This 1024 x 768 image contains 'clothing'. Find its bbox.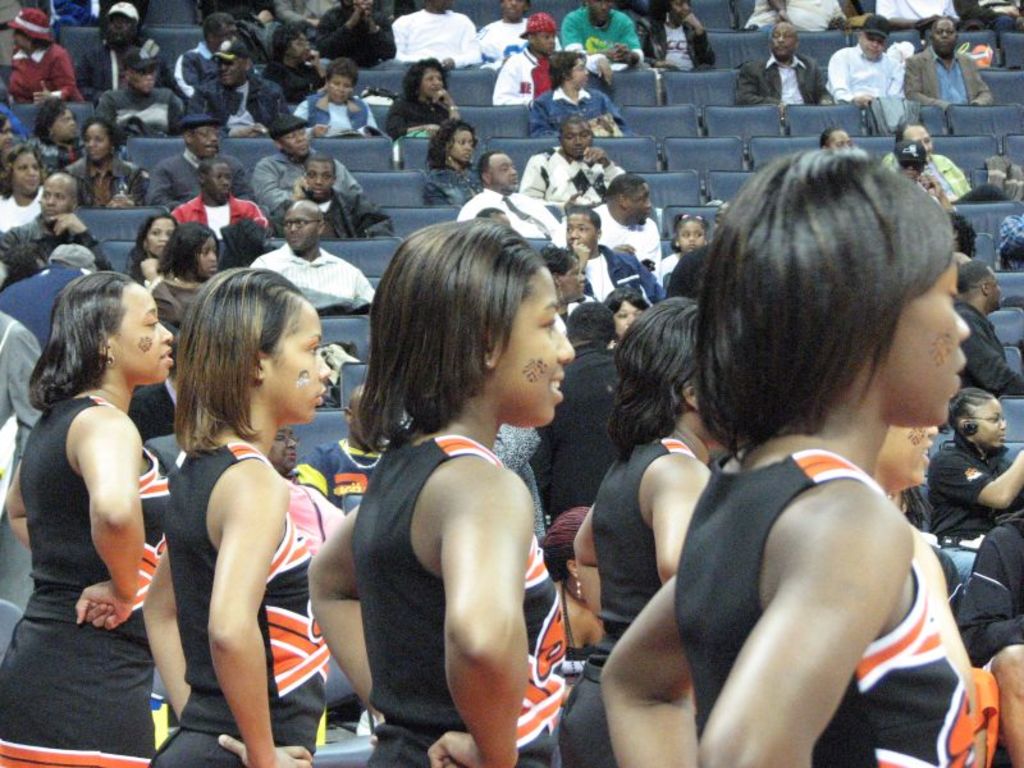
rect(8, 35, 86, 108).
